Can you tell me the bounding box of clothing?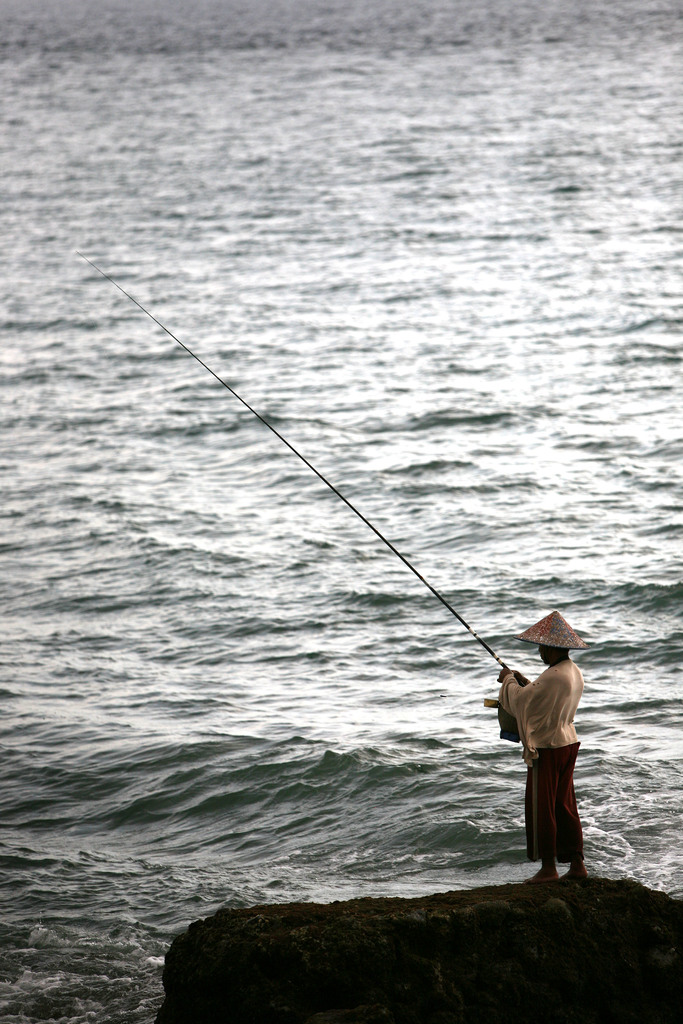
493 623 597 842.
